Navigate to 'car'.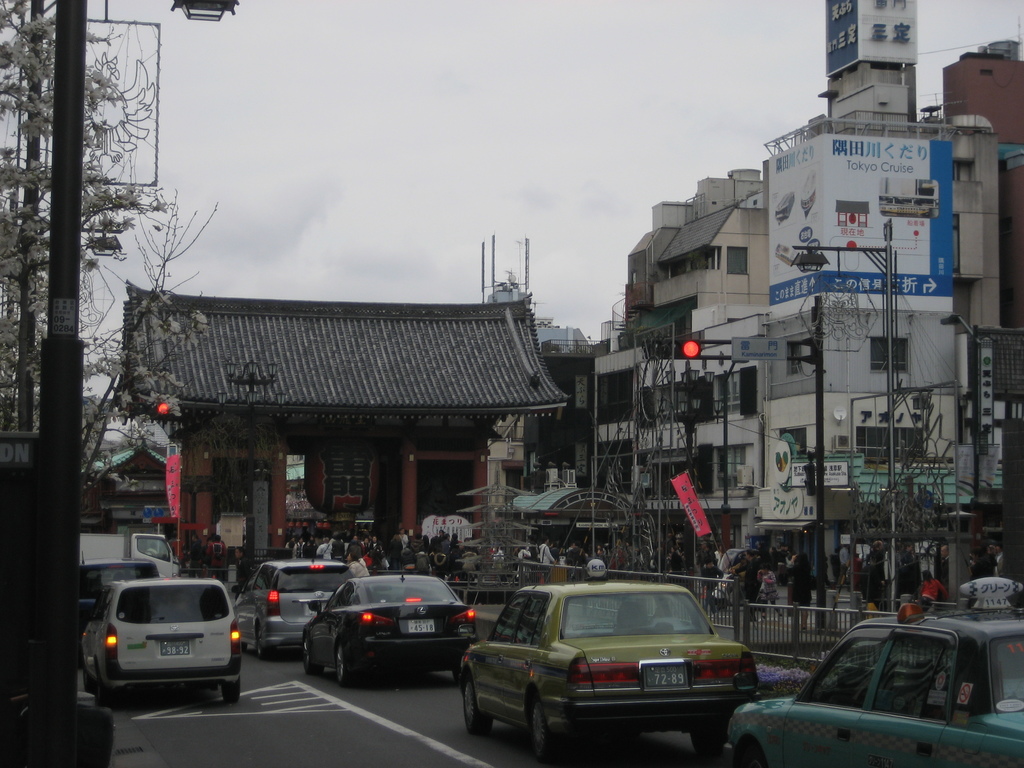
Navigation target: (298, 564, 477, 687).
